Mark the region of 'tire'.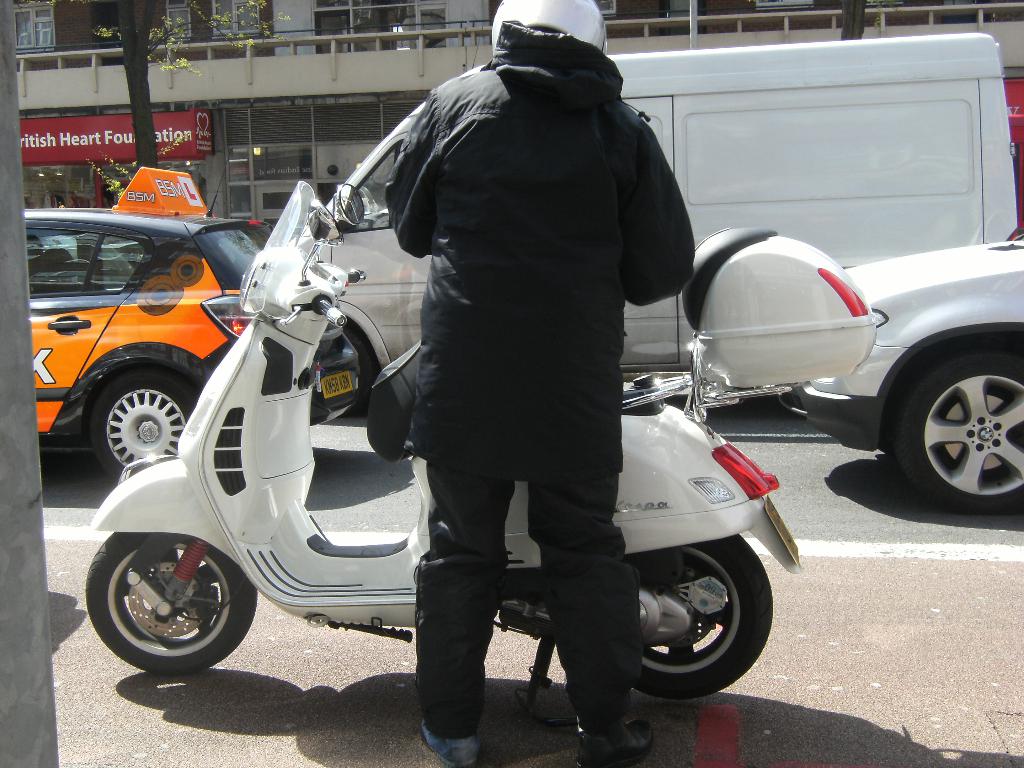
Region: 84 532 257 678.
